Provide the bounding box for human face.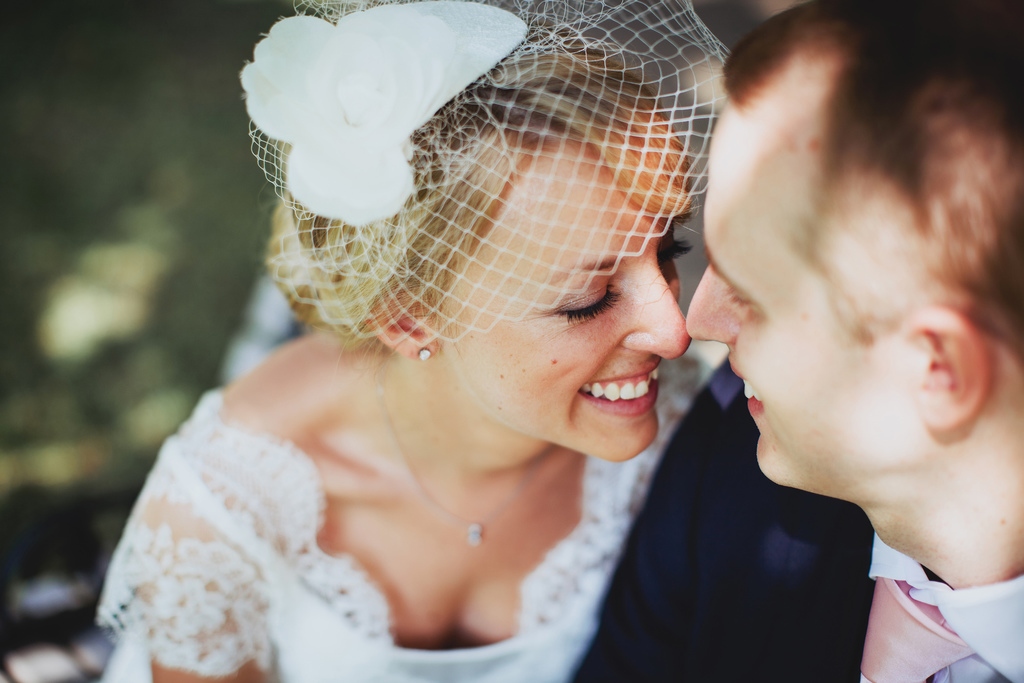
Rect(684, 105, 845, 493).
